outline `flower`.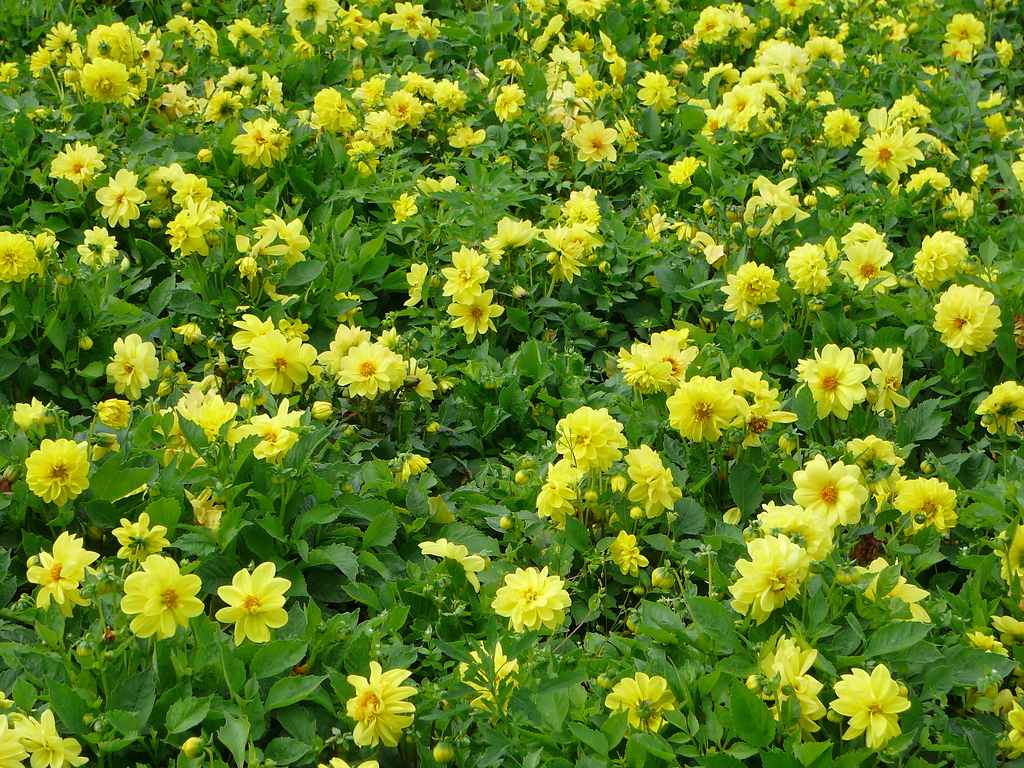
Outline: [x1=415, y1=540, x2=478, y2=594].
